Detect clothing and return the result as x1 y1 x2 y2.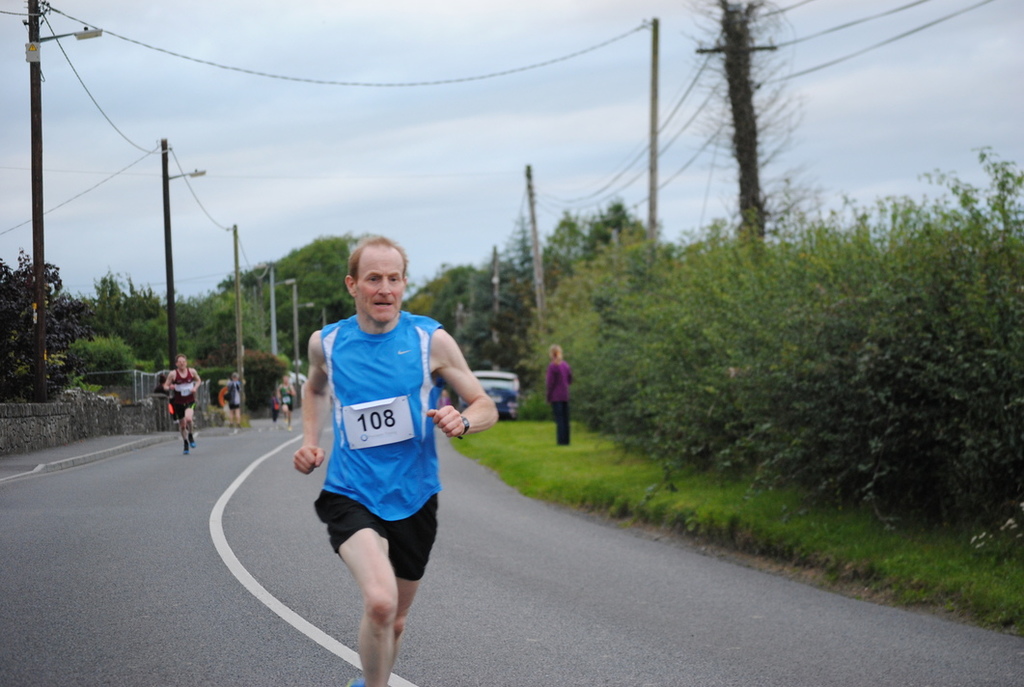
228 379 239 411.
